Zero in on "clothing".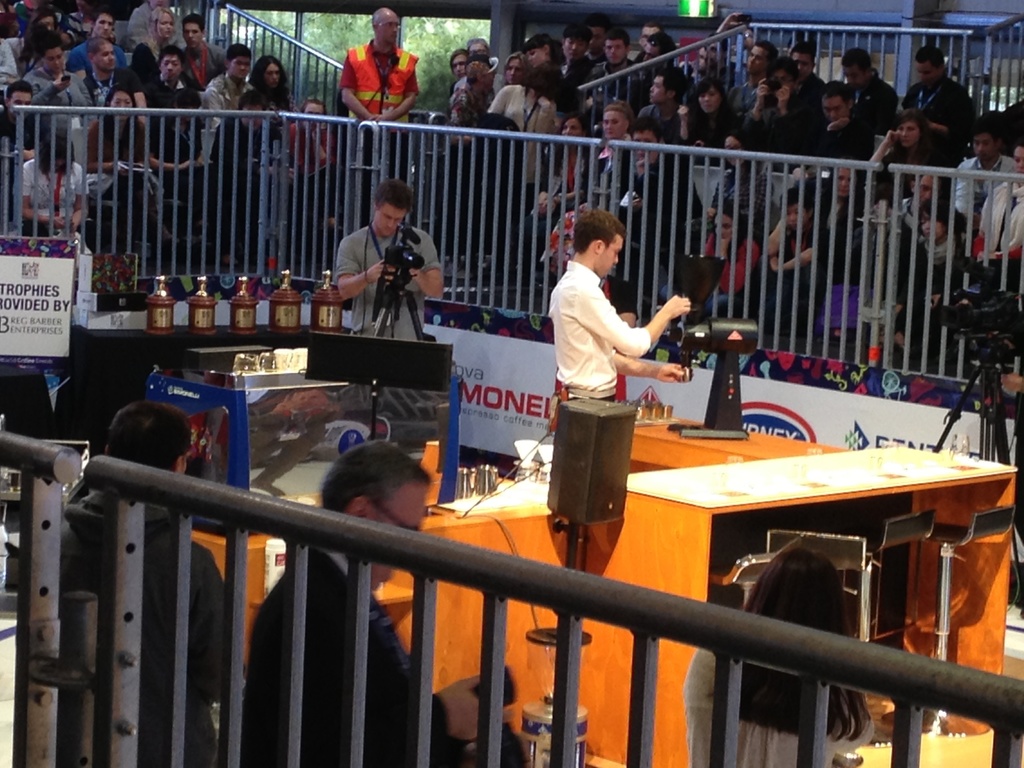
Zeroed in: [686,651,875,767].
